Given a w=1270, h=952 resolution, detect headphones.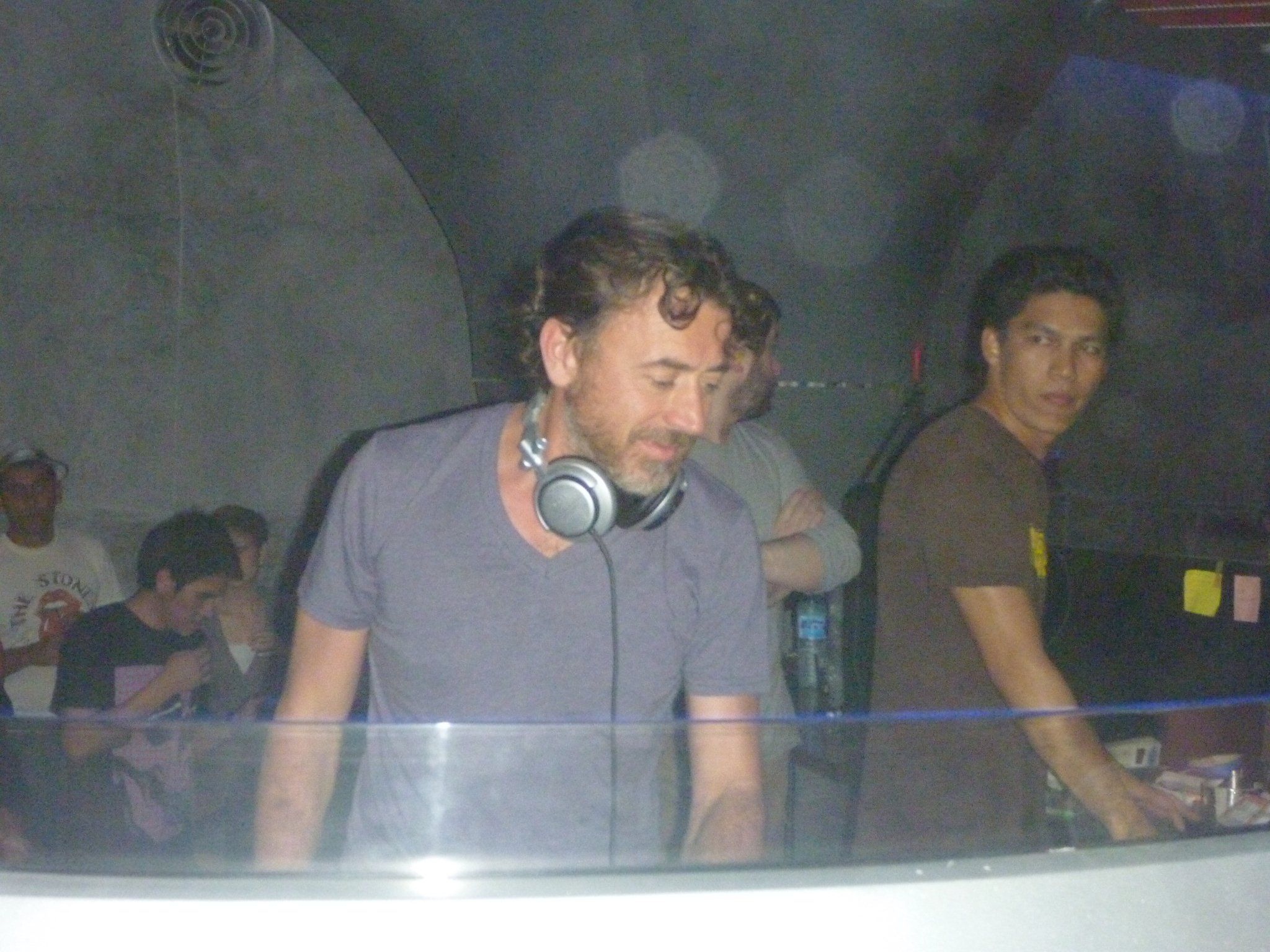
rect(318, 239, 429, 343).
